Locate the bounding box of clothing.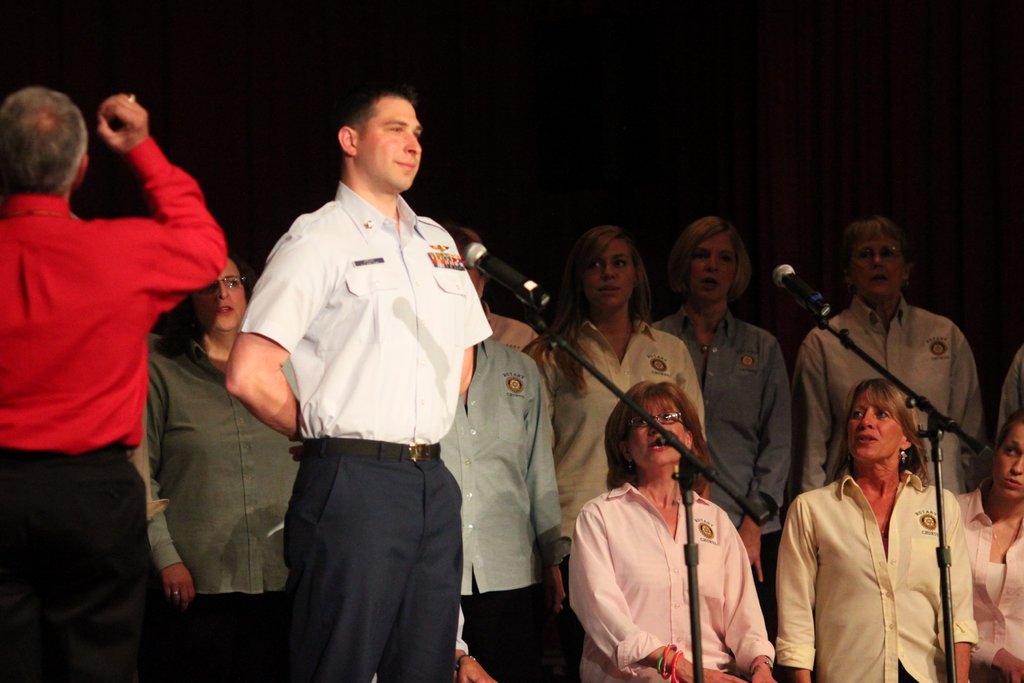
Bounding box: Rect(19, 68, 225, 635).
